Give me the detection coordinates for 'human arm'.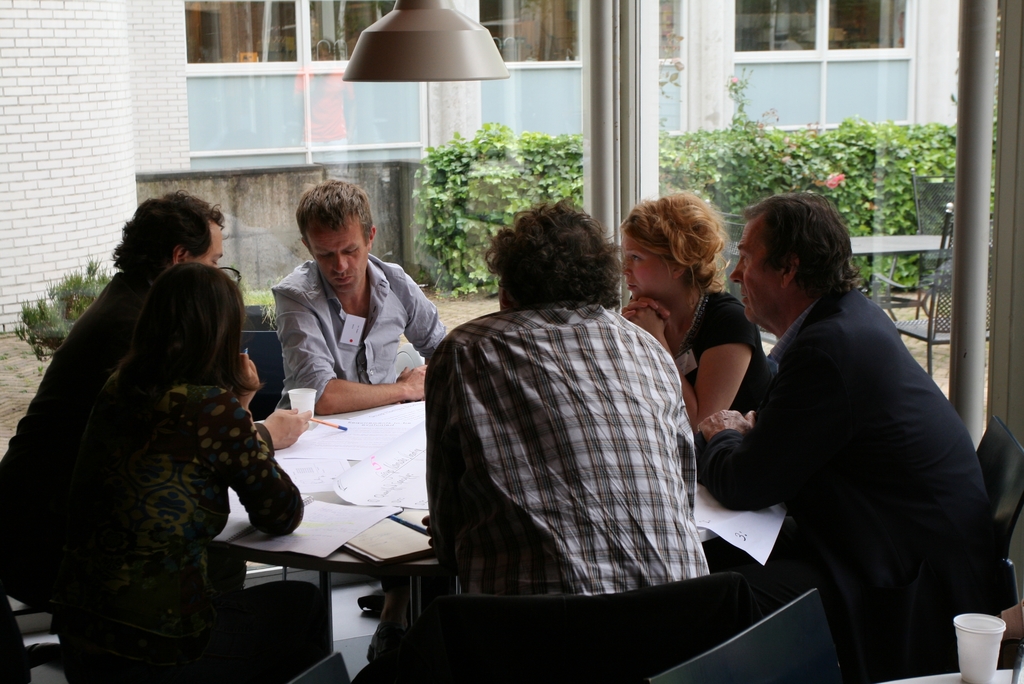
locate(373, 263, 444, 359).
